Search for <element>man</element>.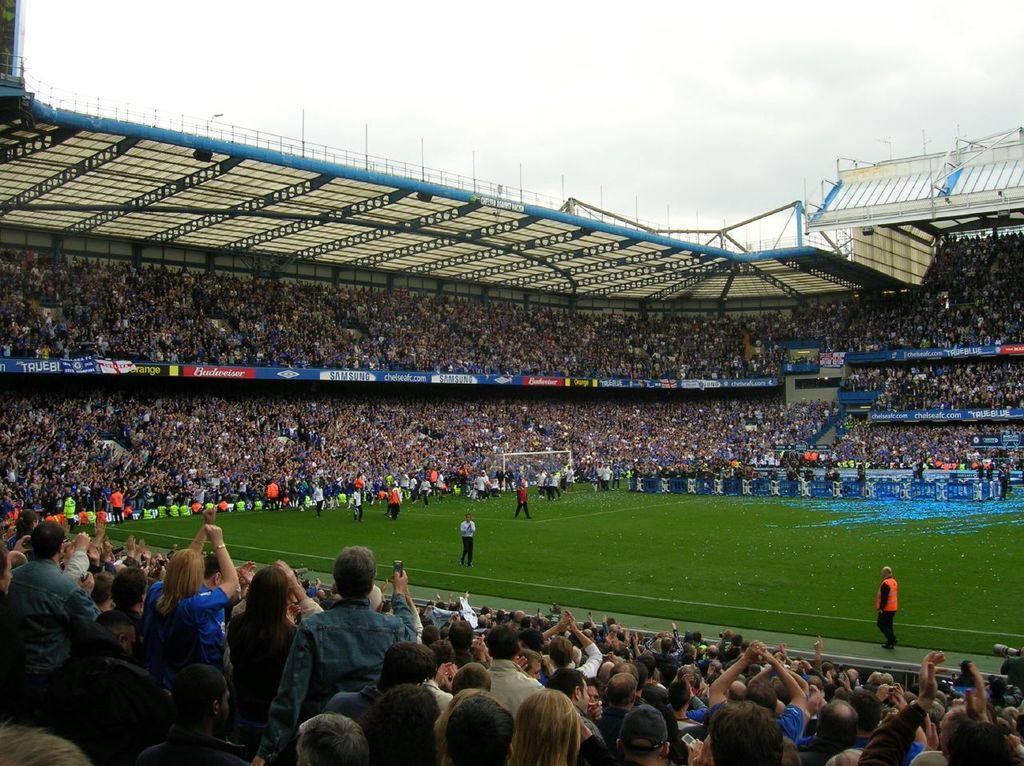
Found at box(386, 484, 402, 520).
